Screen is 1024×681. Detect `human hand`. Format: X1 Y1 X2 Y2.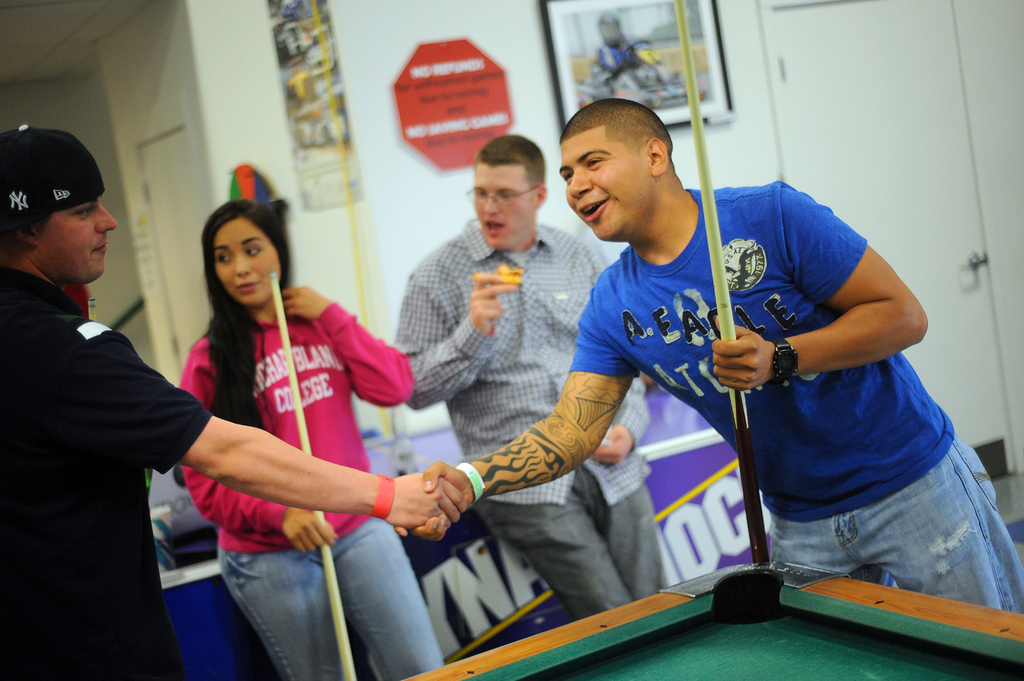
280 284 337 321.
